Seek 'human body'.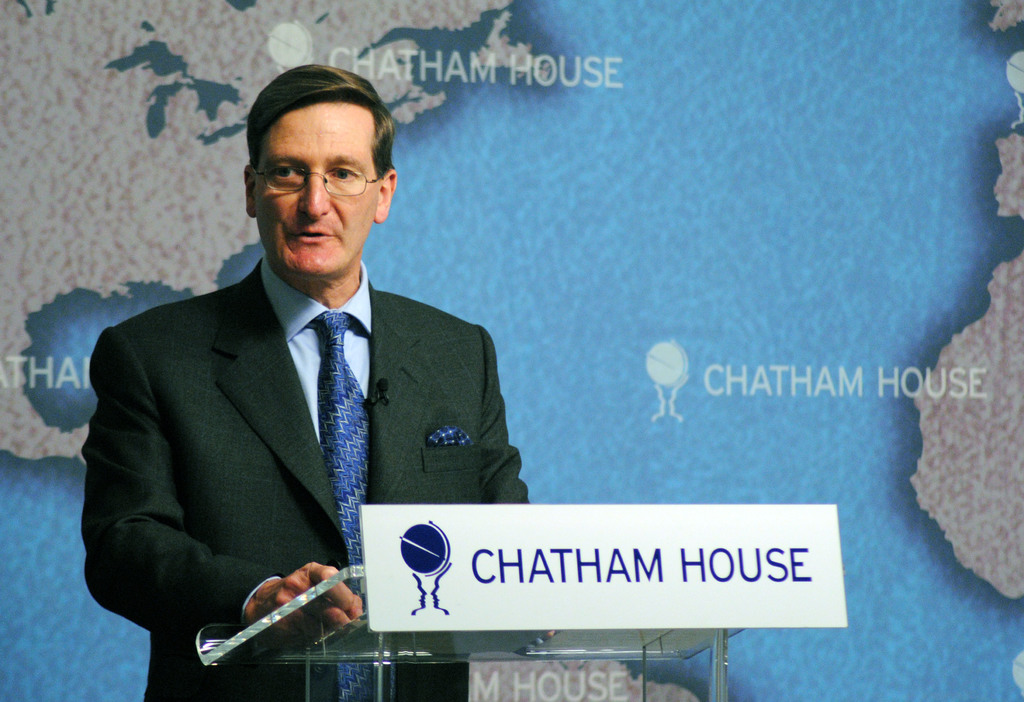
{"left": 82, "top": 63, "right": 533, "bottom": 701}.
